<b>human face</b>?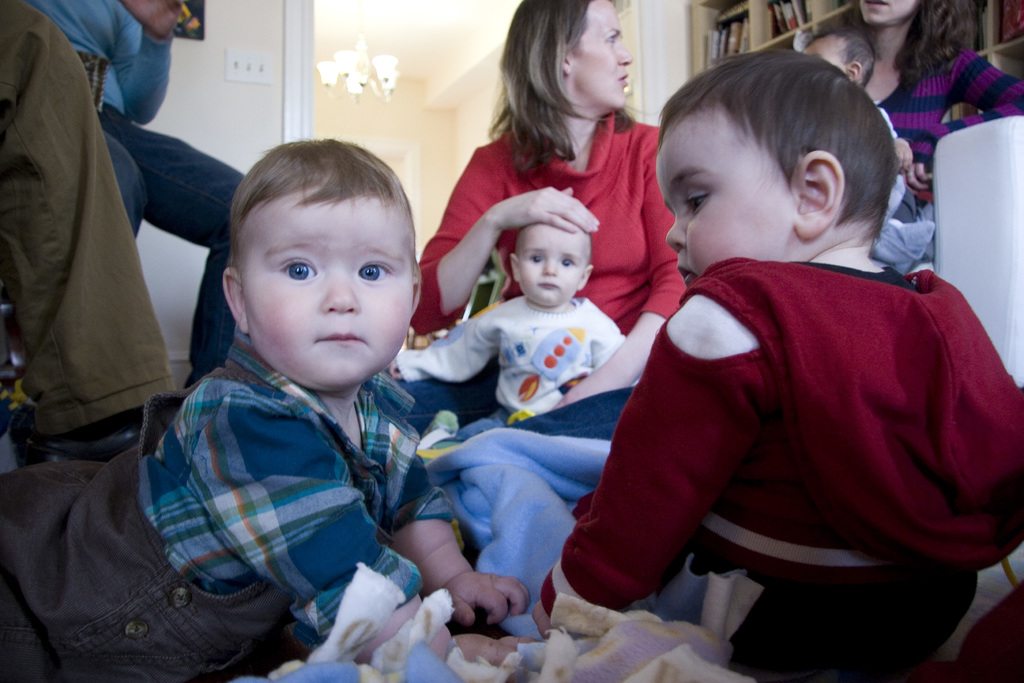
(239, 190, 413, 388)
